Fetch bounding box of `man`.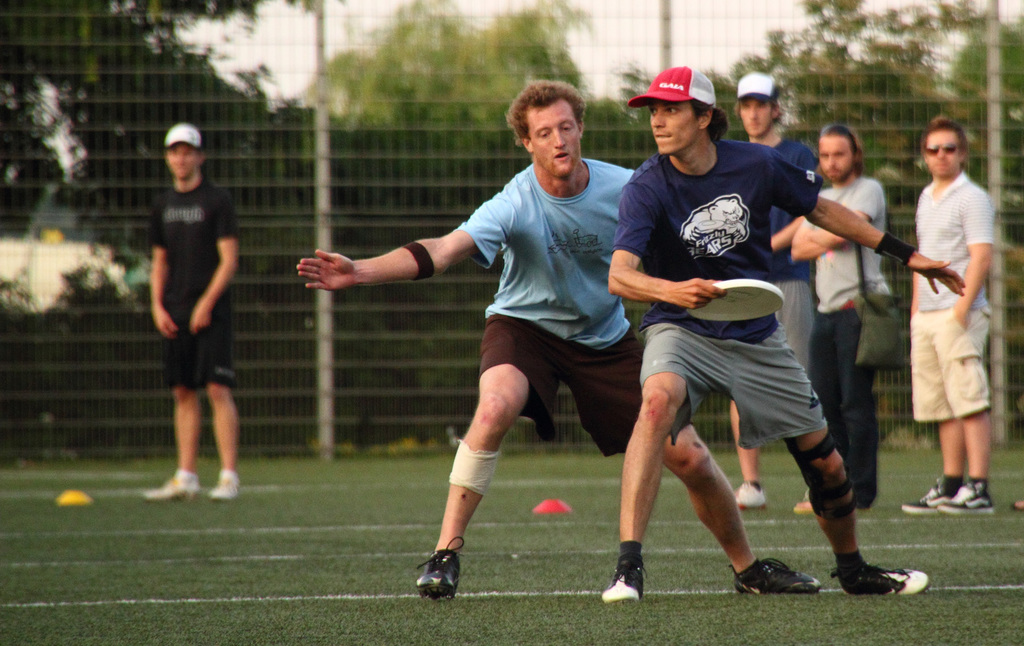
Bbox: 136 105 252 530.
